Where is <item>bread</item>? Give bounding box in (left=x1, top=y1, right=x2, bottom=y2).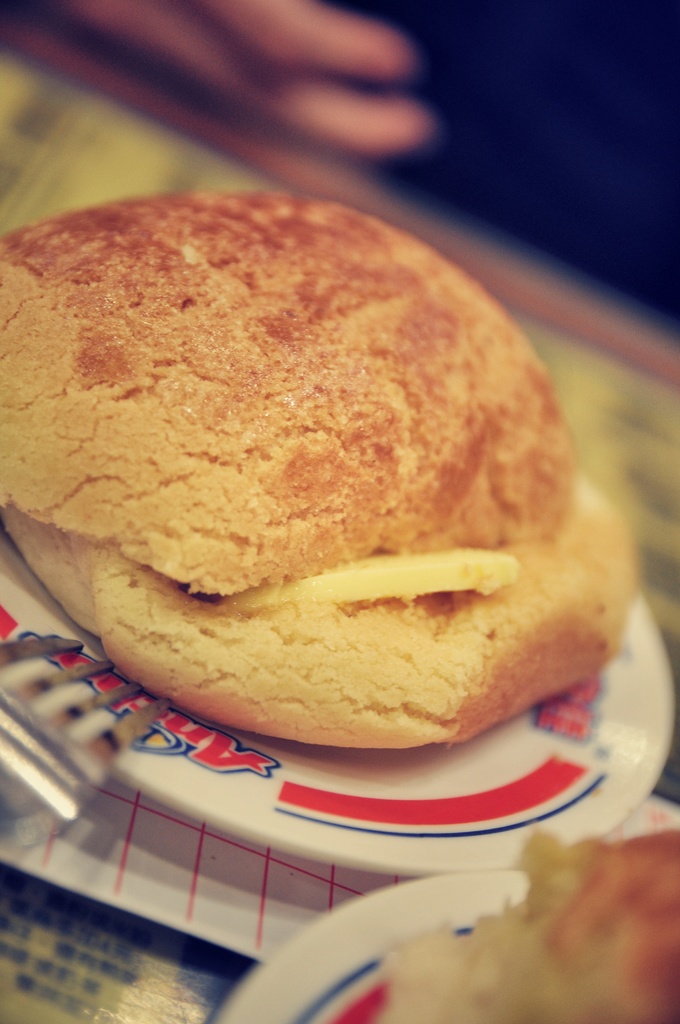
(left=374, top=824, right=679, bottom=1023).
